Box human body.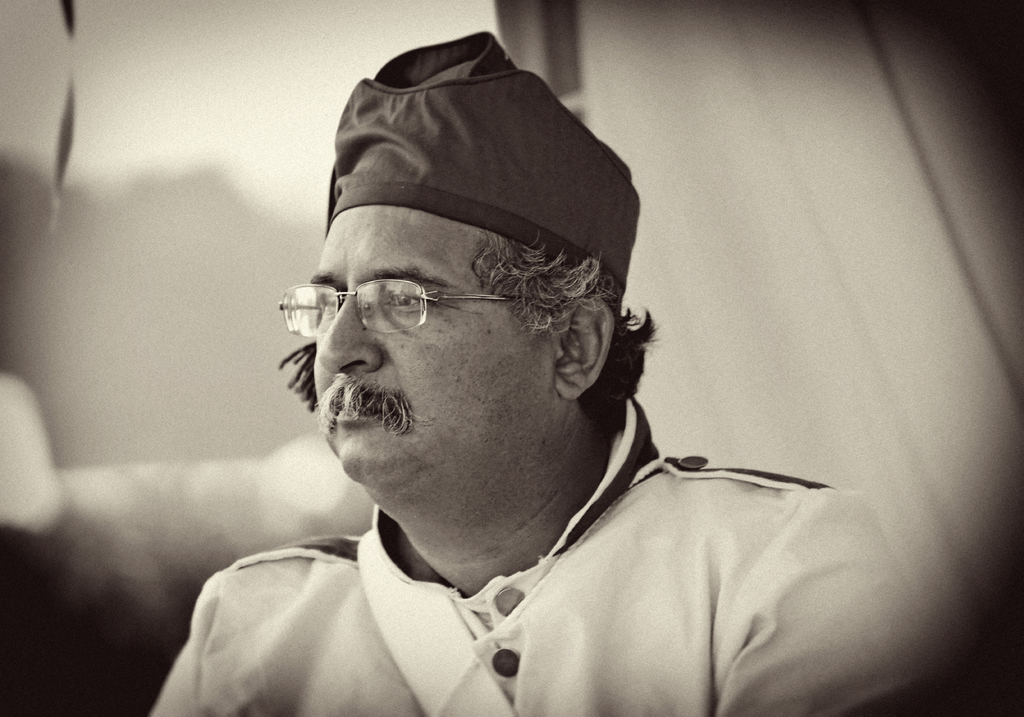
bbox=(149, 69, 847, 716).
